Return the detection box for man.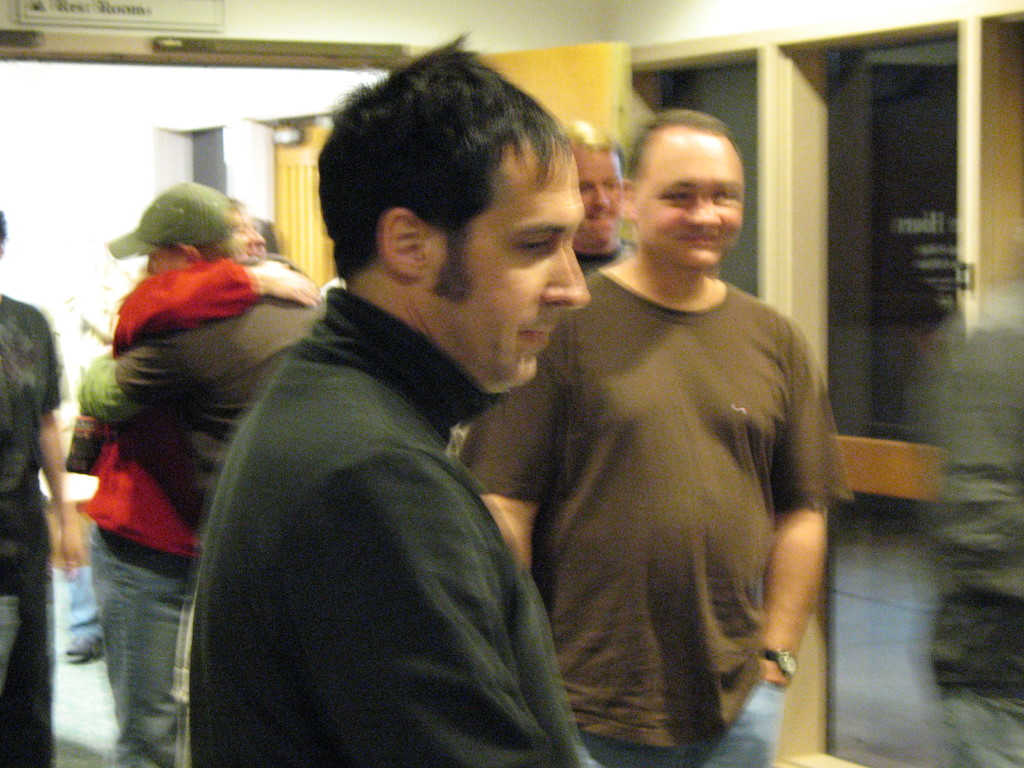
rect(77, 180, 326, 547).
